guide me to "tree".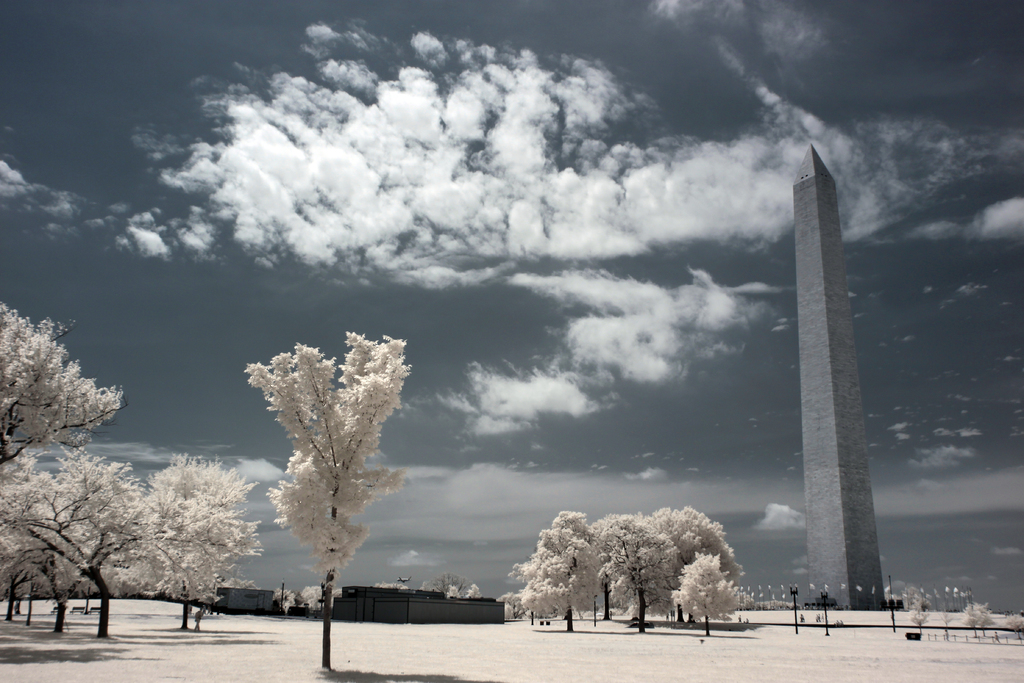
Guidance: 586, 507, 635, 623.
